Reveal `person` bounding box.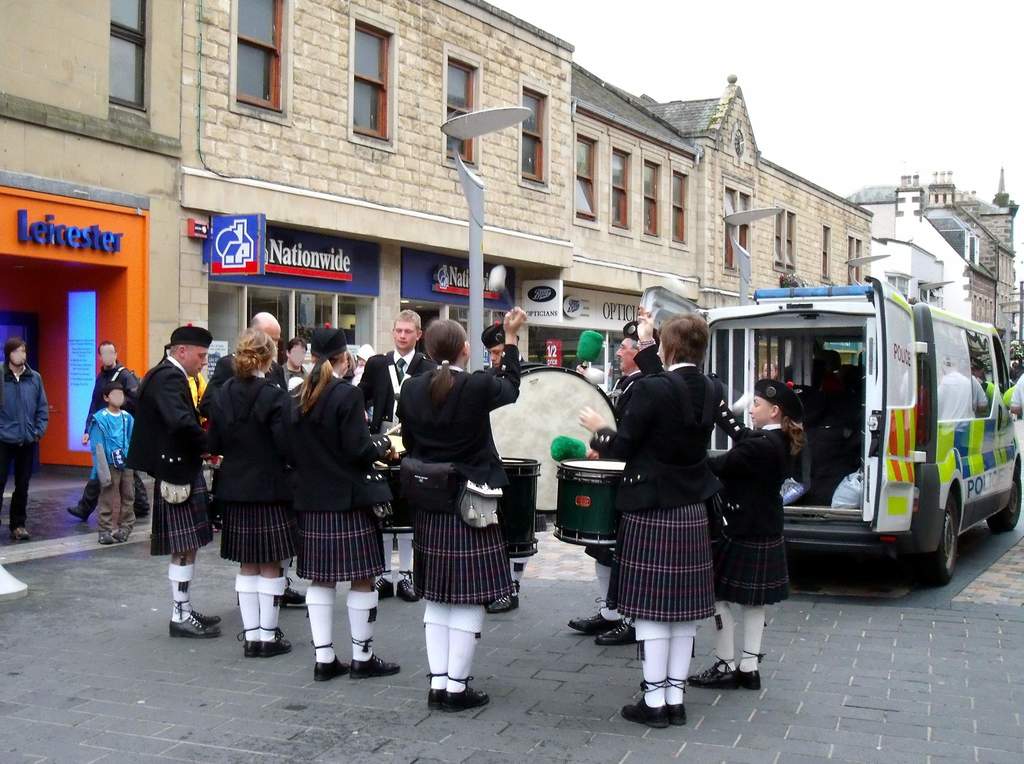
Revealed: region(568, 315, 656, 649).
